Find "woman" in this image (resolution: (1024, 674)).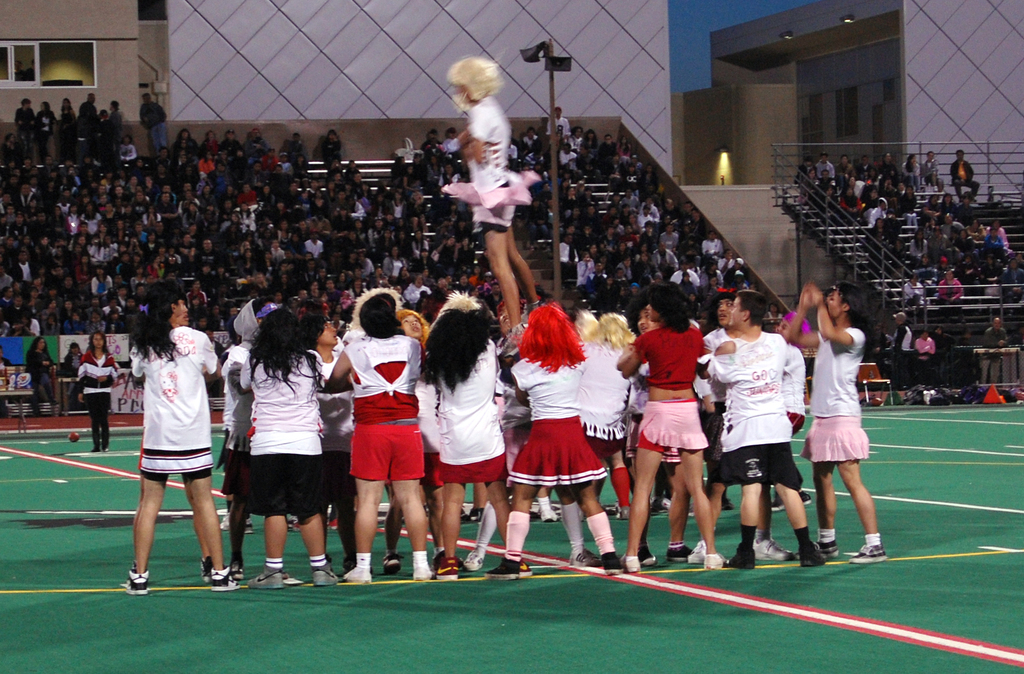
(939, 266, 972, 315).
